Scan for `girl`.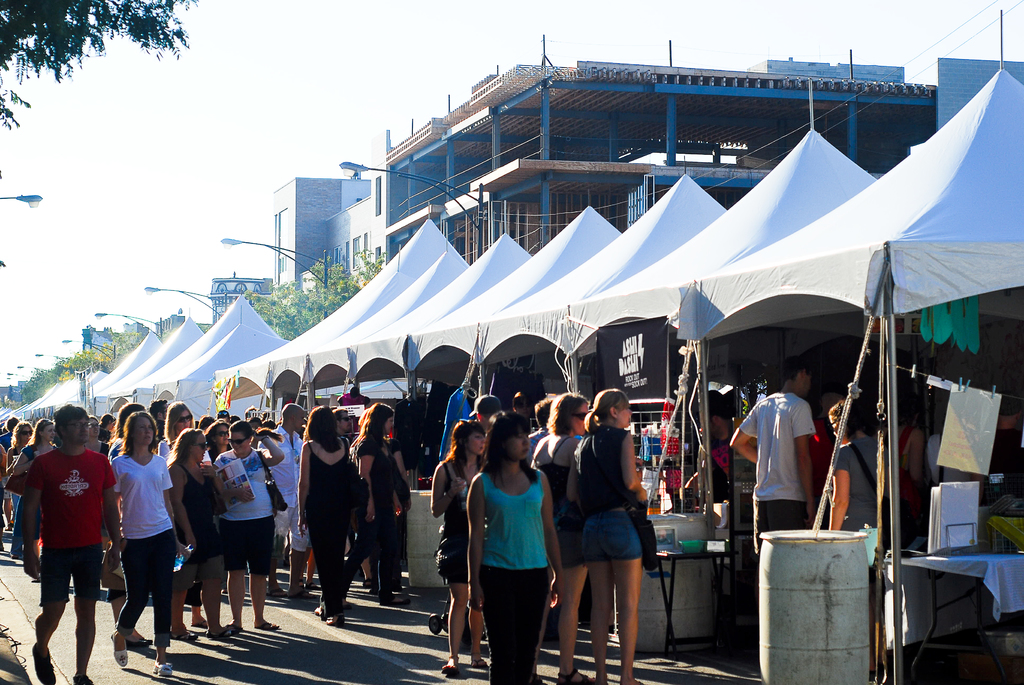
Scan result: locate(470, 413, 559, 682).
